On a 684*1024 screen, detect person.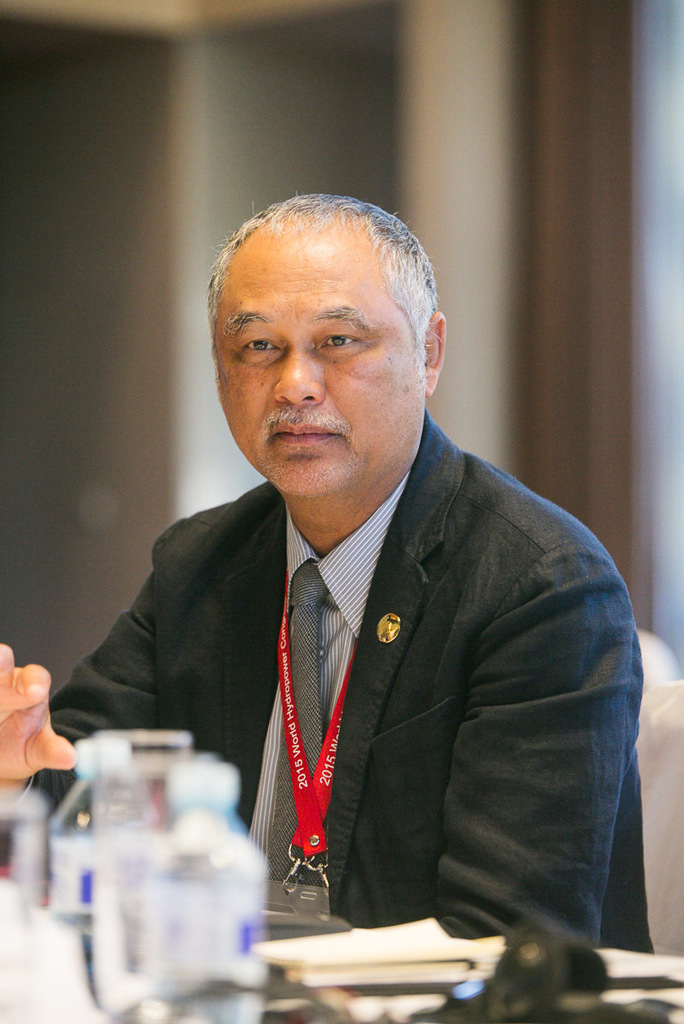
90 156 649 1006.
